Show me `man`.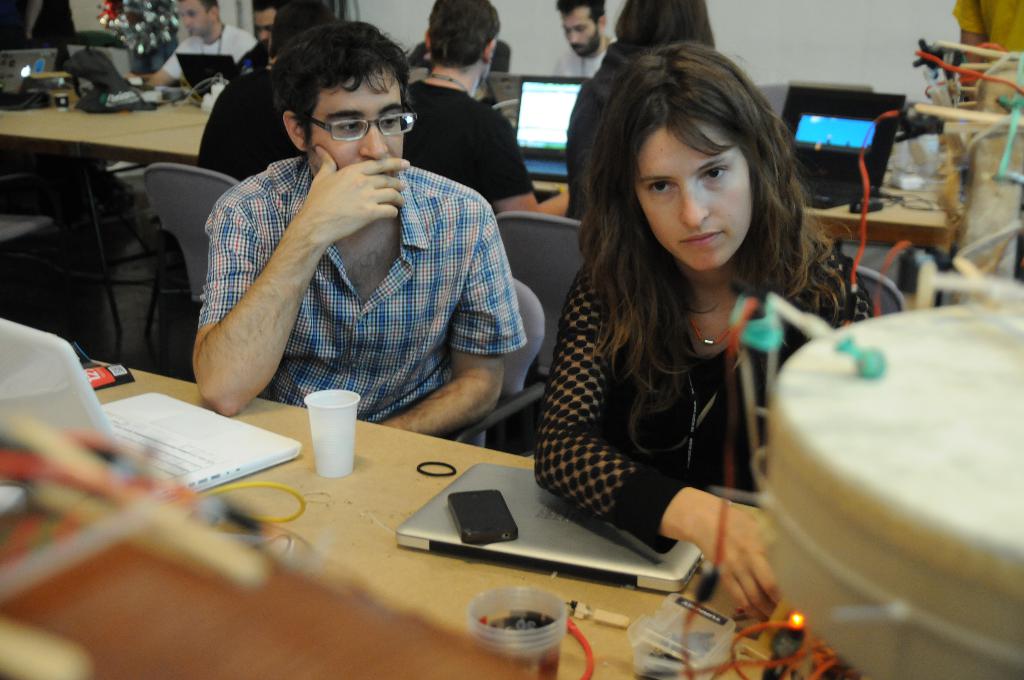
`man` is here: 238 0 280 77.
